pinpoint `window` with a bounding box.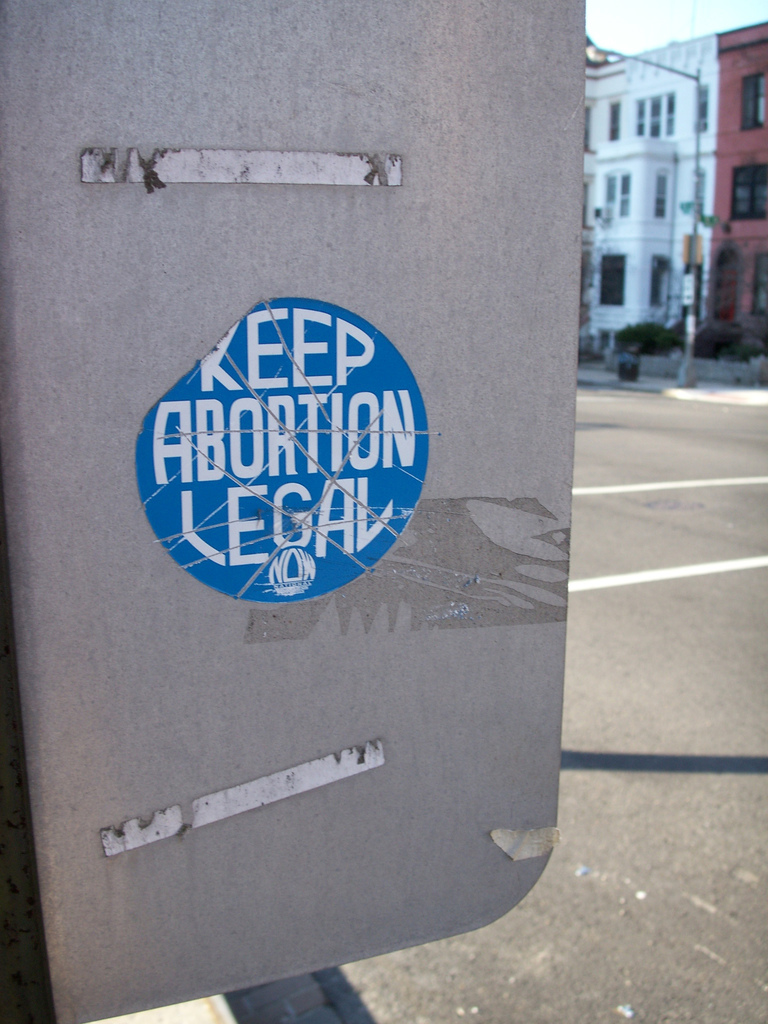
<region>727, 166, 767, 218</region>.
